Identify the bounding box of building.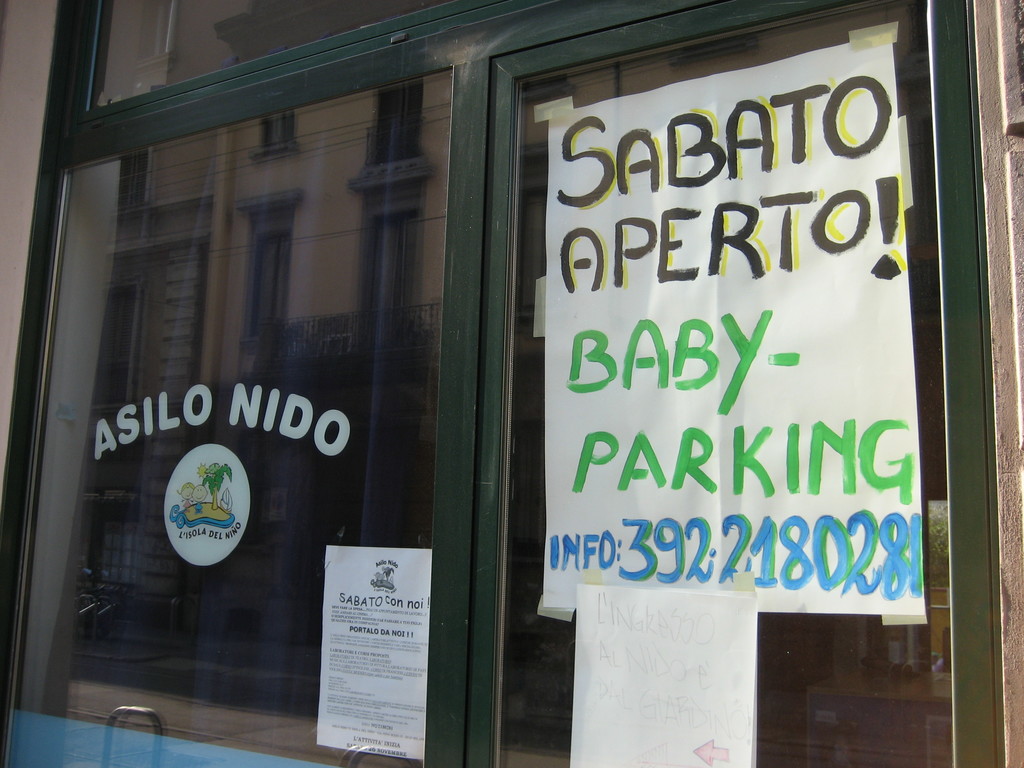
0, 0, 1023, 767.
